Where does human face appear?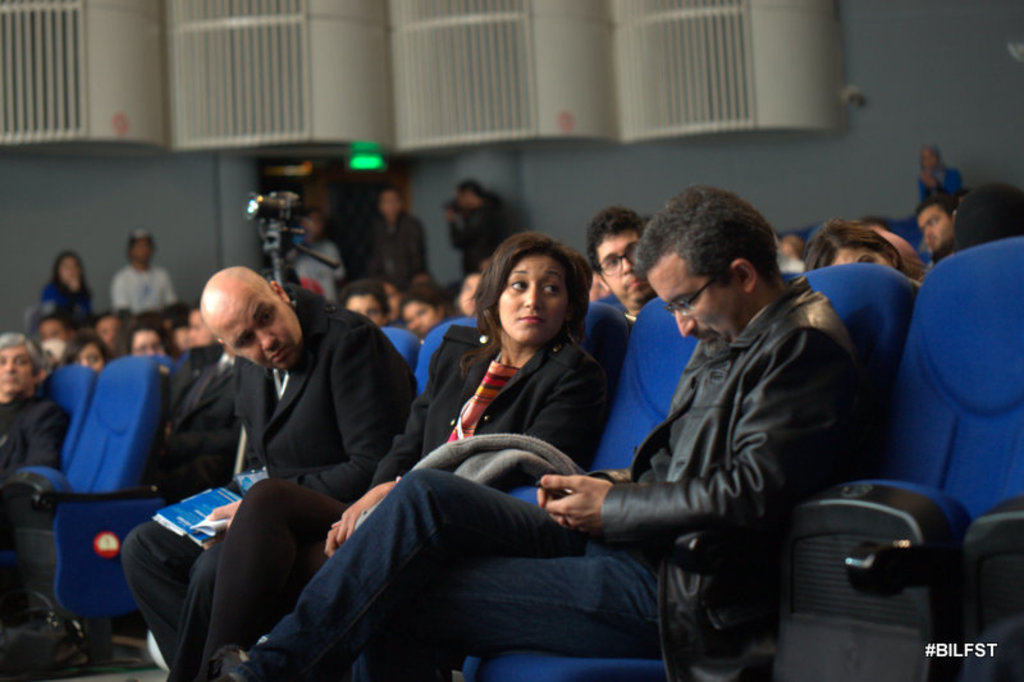
Appears at [641,250,746,354].
